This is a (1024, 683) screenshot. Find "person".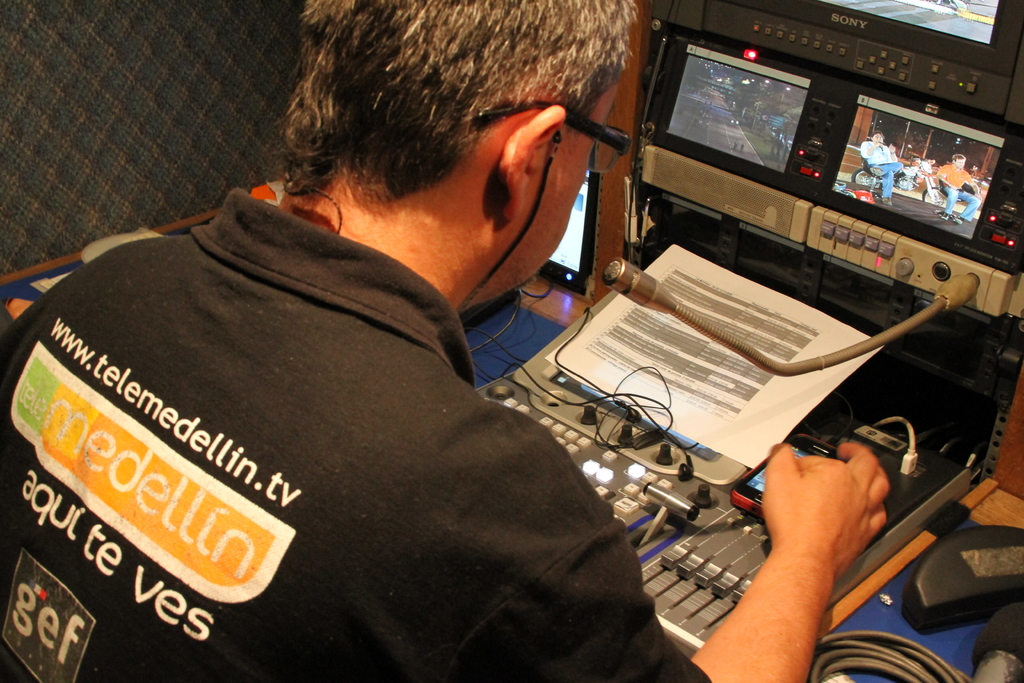
Bounding box: 862:130:904:209.
